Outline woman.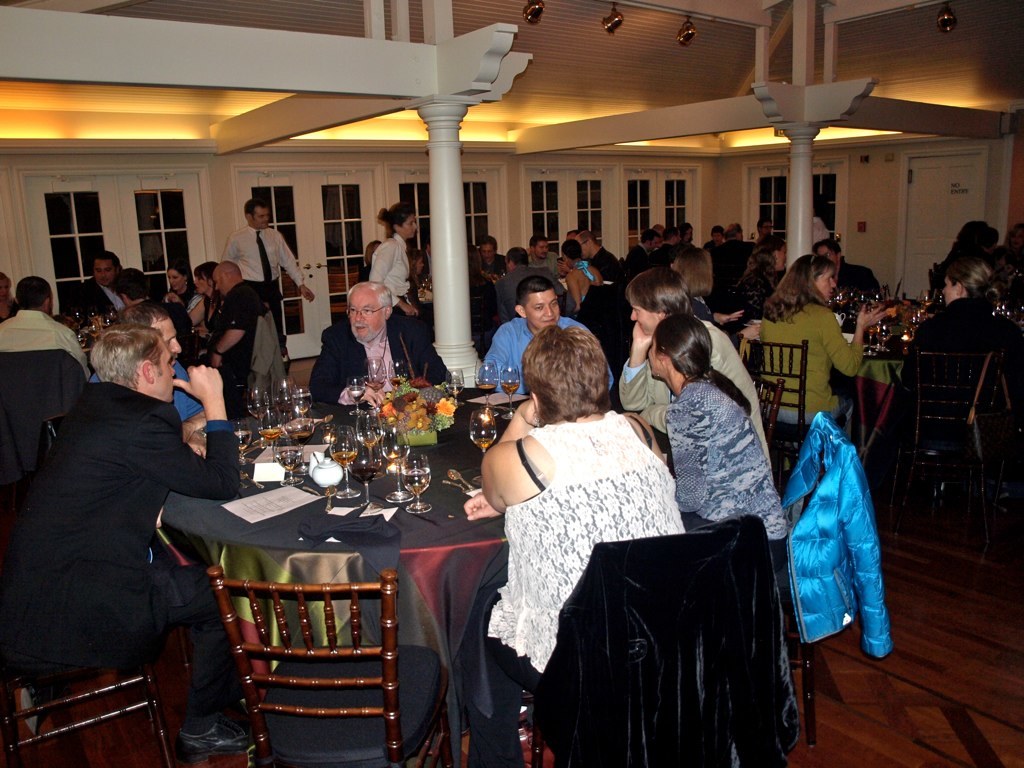
Outline: box=[466, 244, 497, 321].
